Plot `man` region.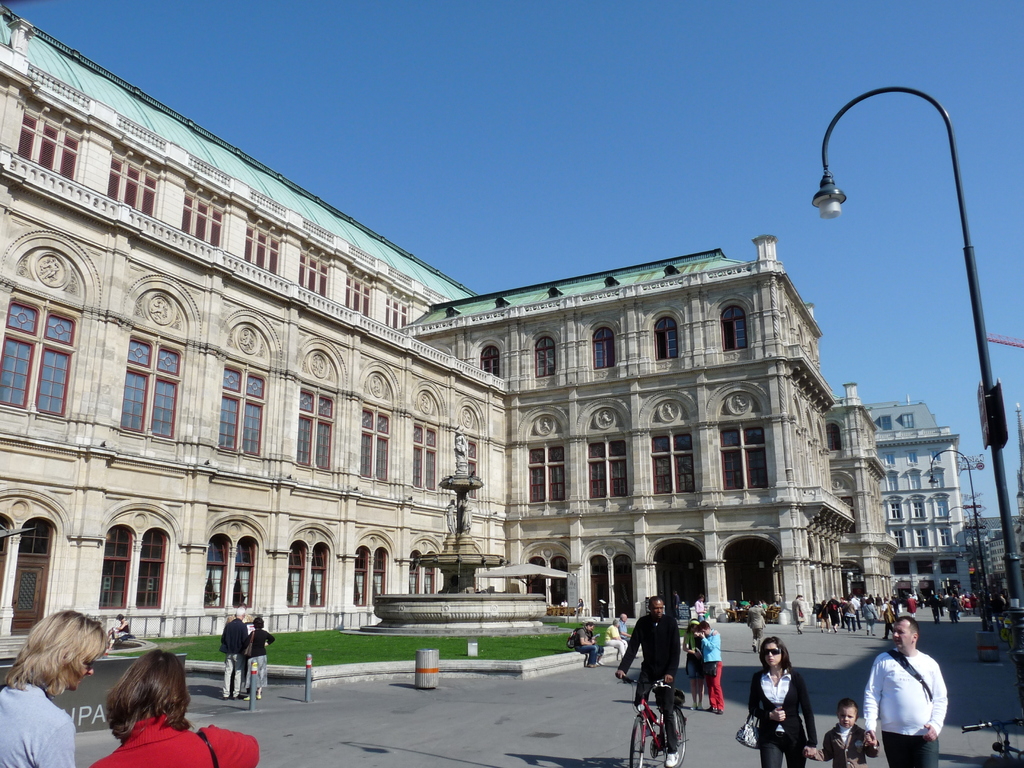
Plotted at rect(572, 623, 602, 669).
